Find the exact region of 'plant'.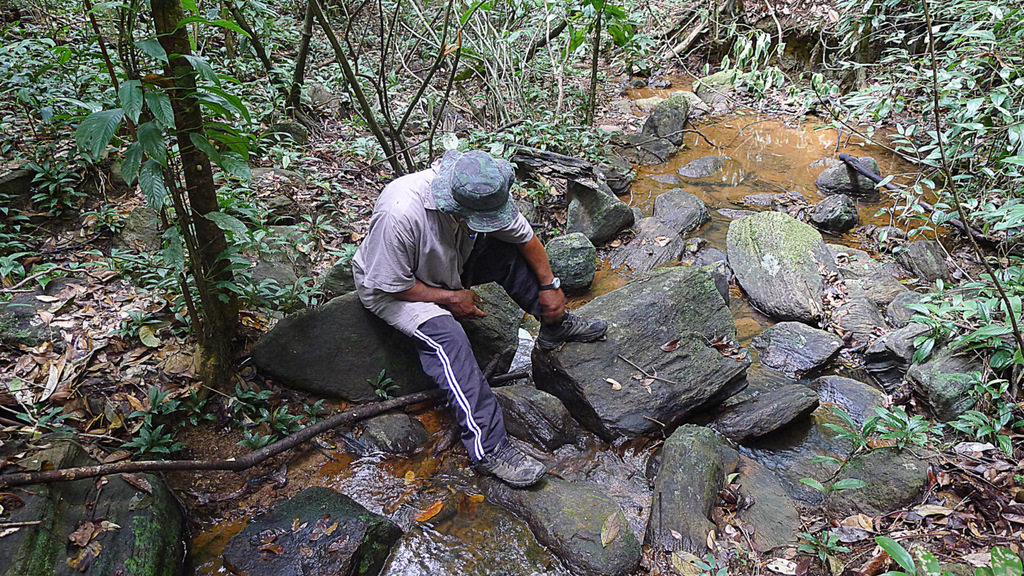
Exact region: locate(16, 404, 76, 437).
